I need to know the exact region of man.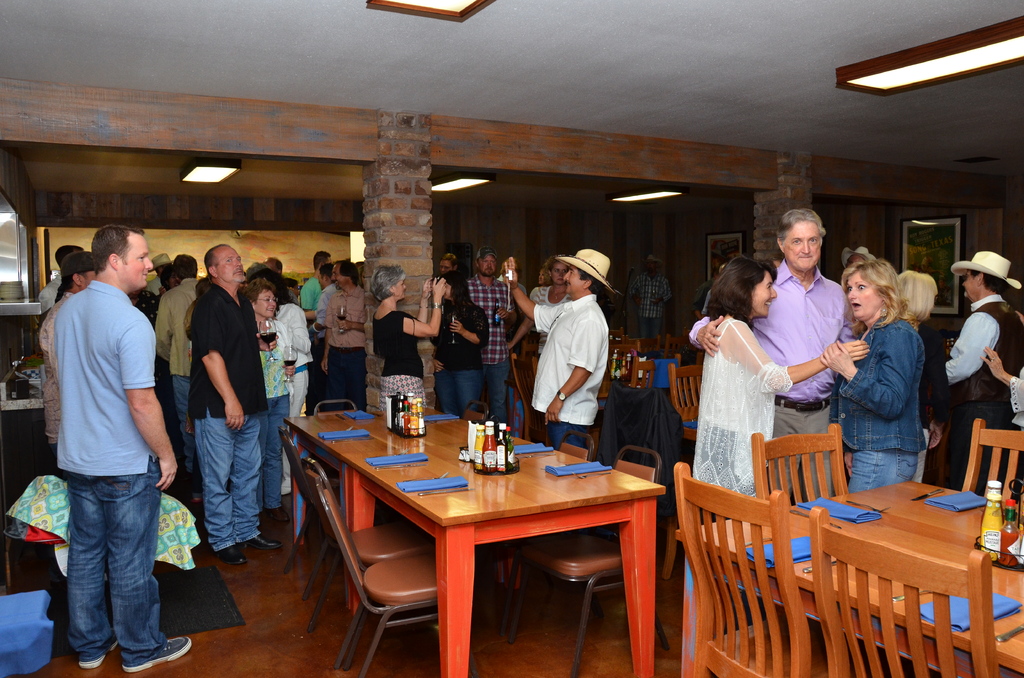
Region: {"left": 628, "top": 254, "right": 675, "bottom": 353}.
